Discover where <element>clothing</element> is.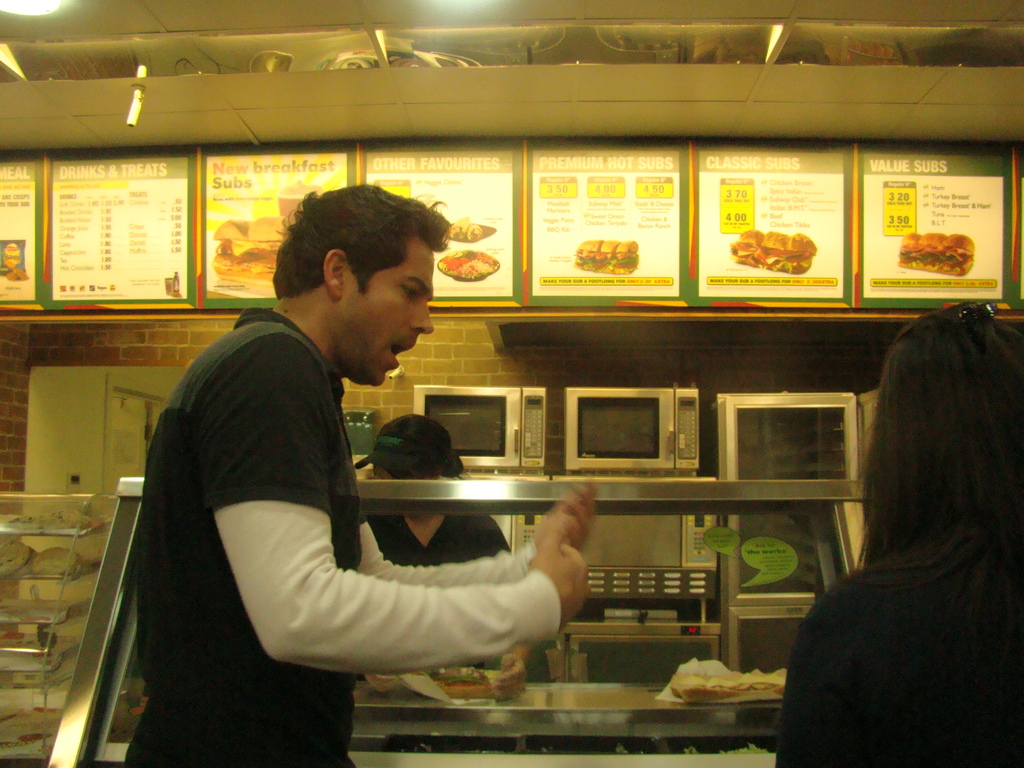
Discovered at (366,509,509,753).
